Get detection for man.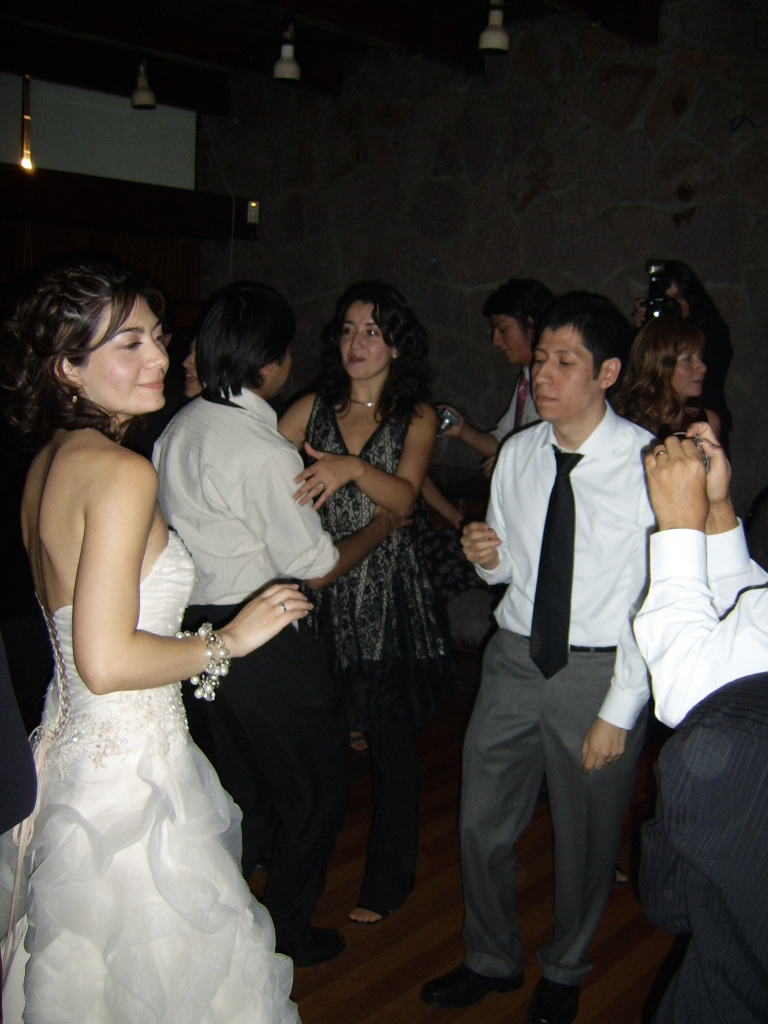
Detection: BBox(433, 296, 562, 471).
